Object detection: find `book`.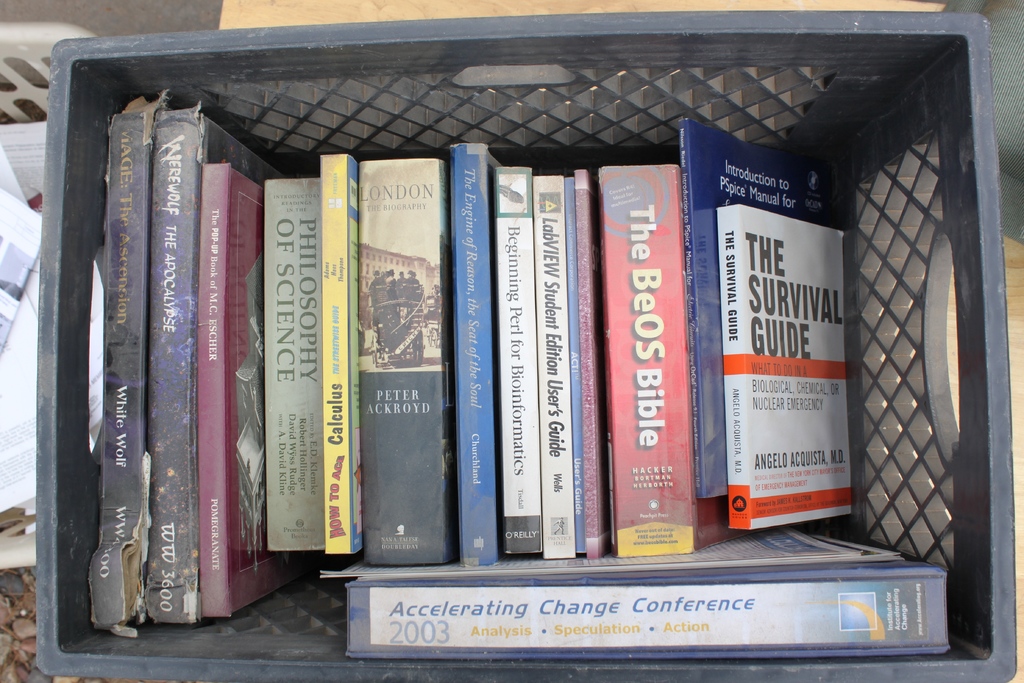
crop(195, 160, 325, 620).
